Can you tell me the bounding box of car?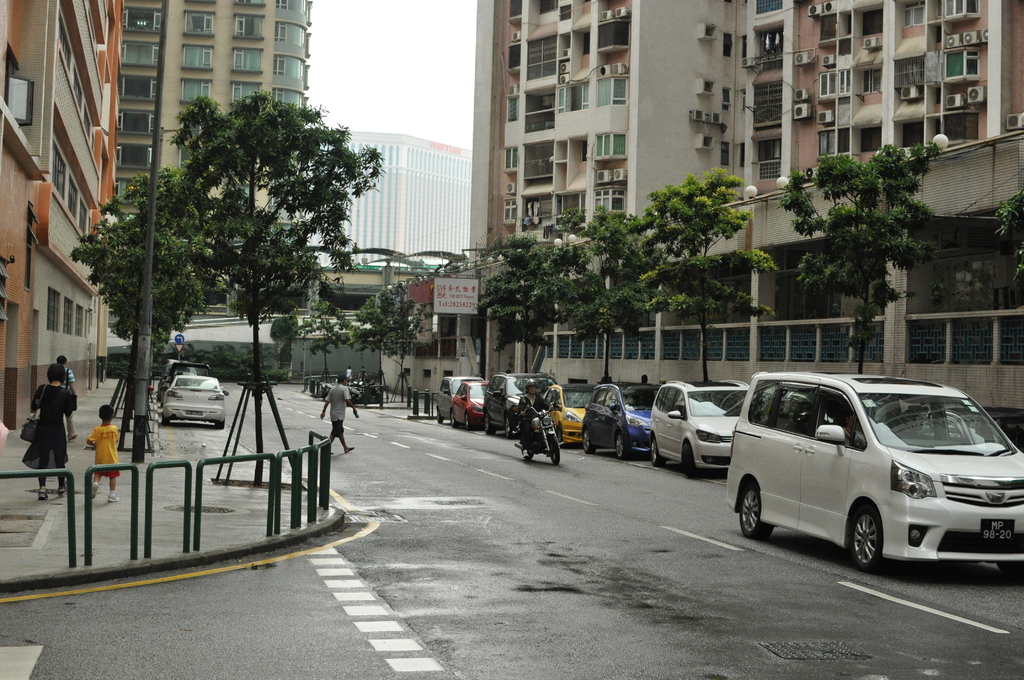
441, 373, 486, 420.
